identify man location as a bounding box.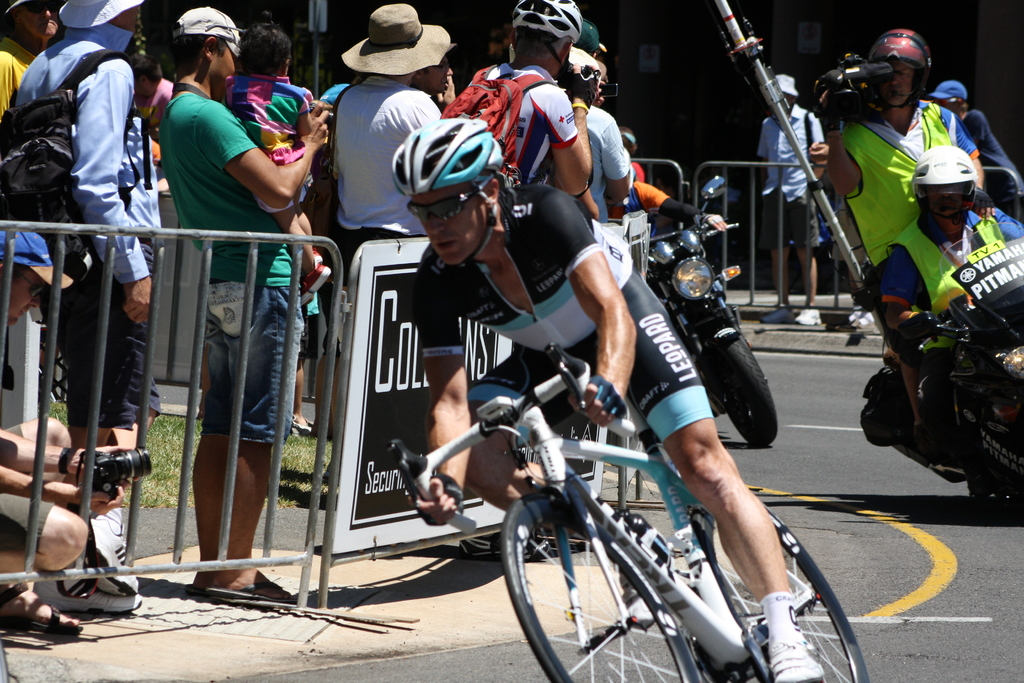
pyautogui.locateOnScreen(326, 0, 465, 564).
